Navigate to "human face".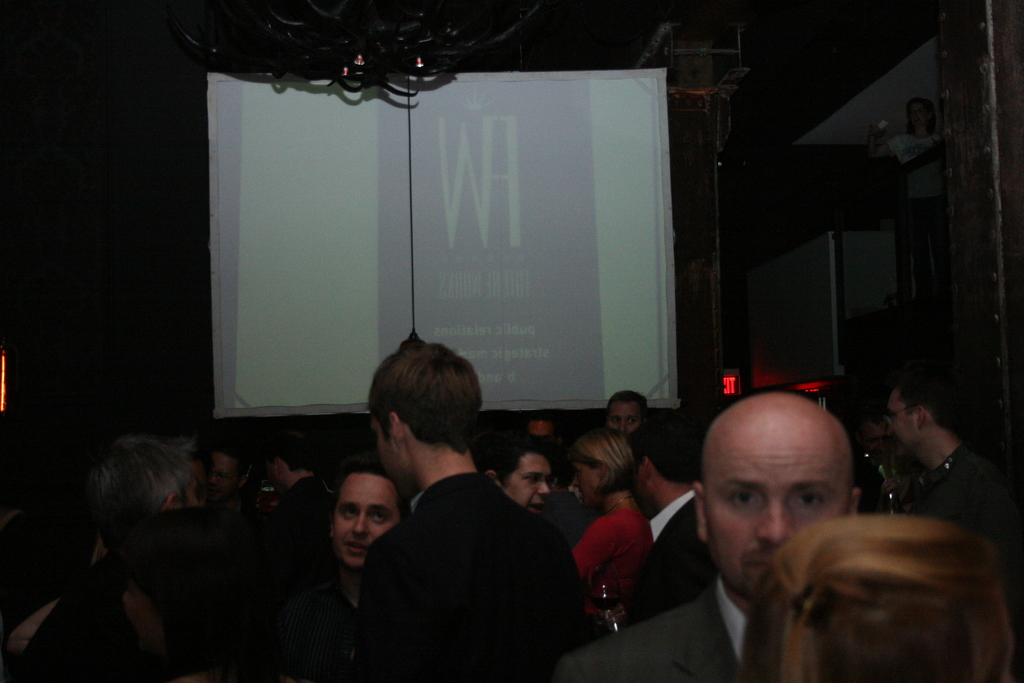
Navigation target: <box>607,402,644,439</box>.
